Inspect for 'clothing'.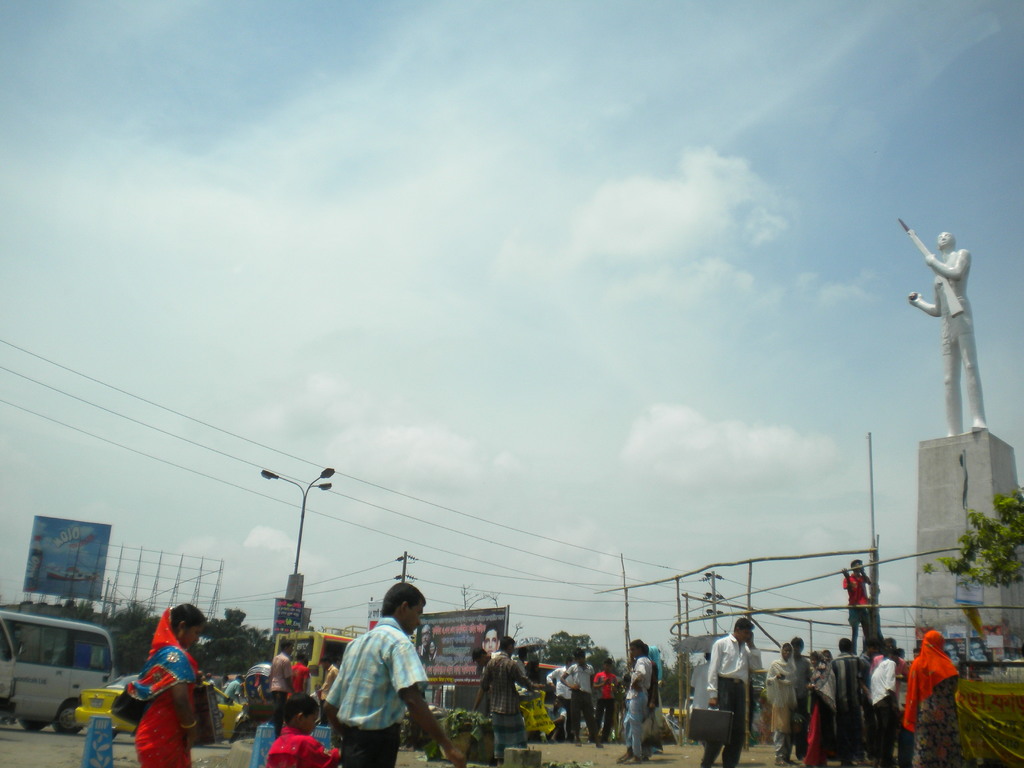
Inspection: bbox(706, 632, 763, 767).
